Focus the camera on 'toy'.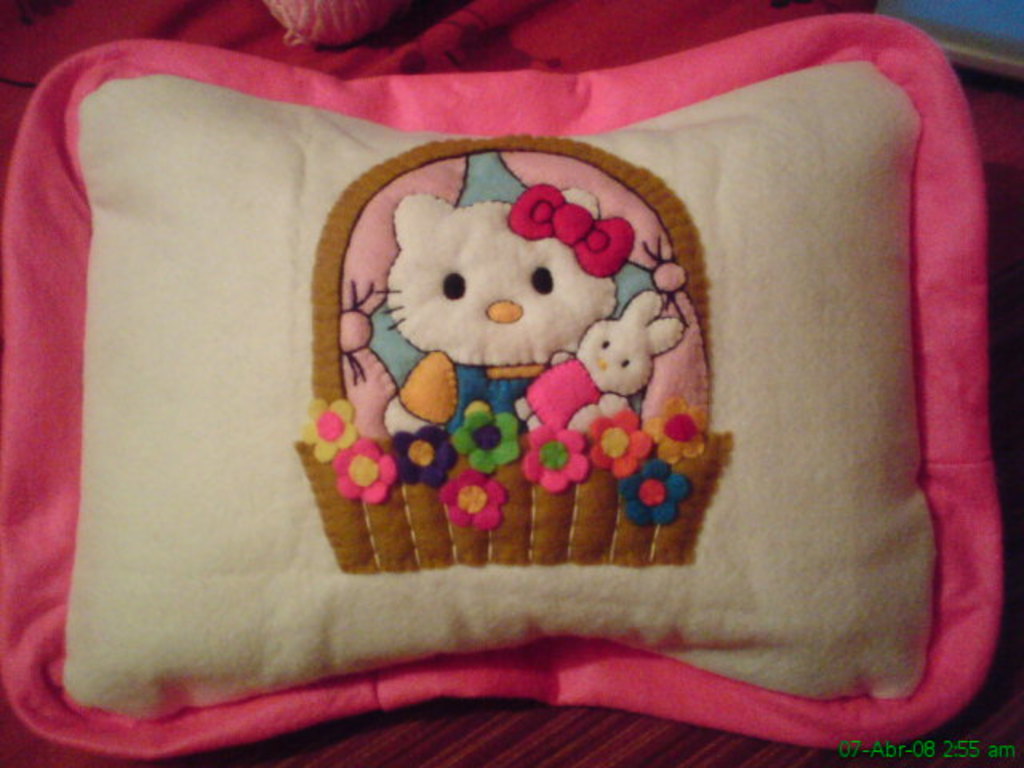
Focus region: [left=514, top=291, right=686, bottom=434].
